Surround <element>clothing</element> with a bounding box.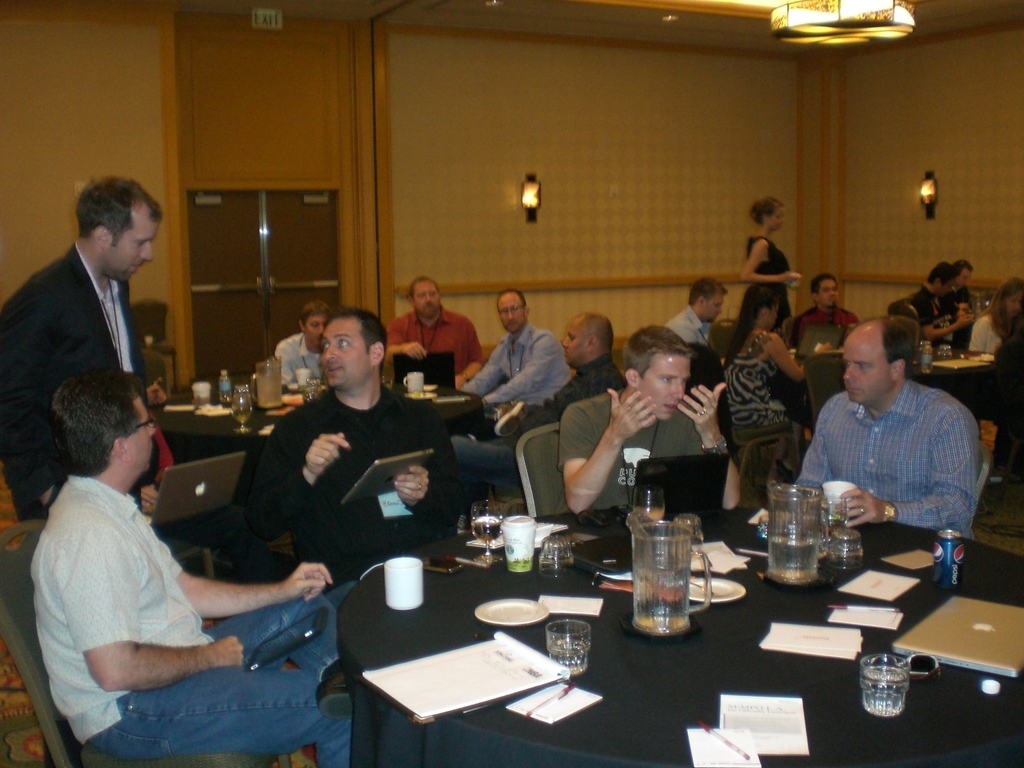
pyautogui.locateOnScreen(385, 307, 492, 399).
